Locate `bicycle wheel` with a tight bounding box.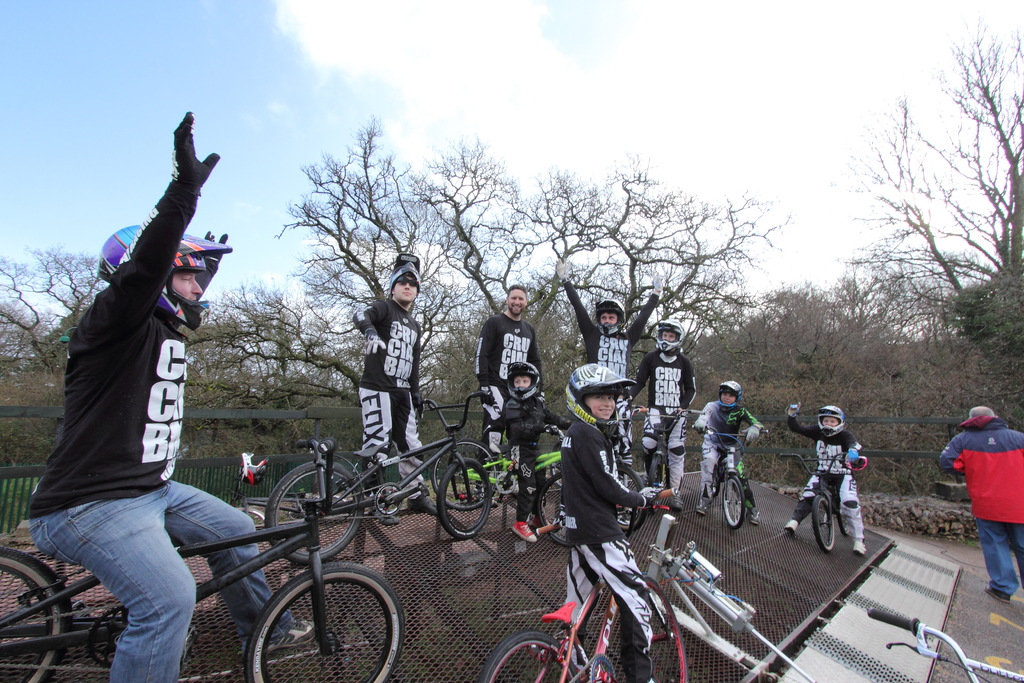
l=615, t=459, r=646, b=536.
